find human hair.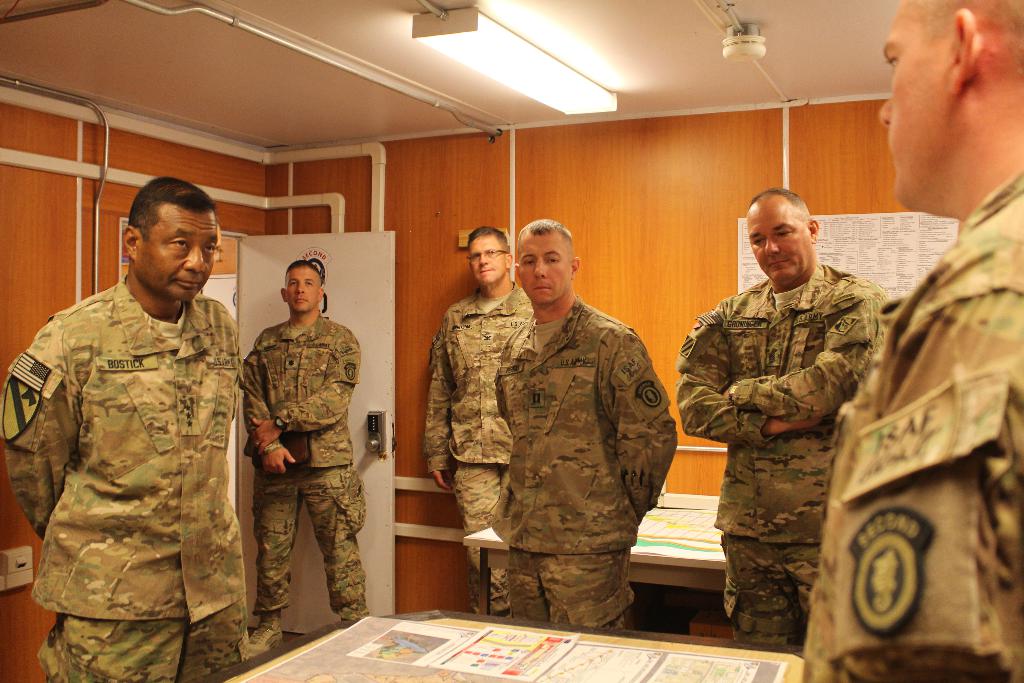
x1=513, y1=217, x2=572, y2=257.
